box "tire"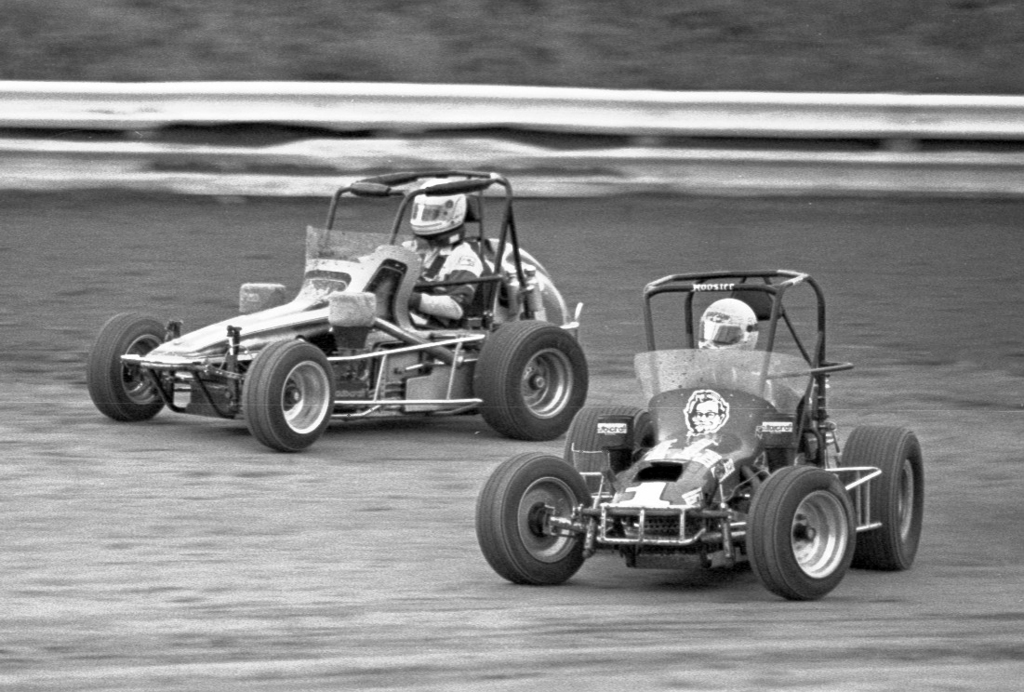
pyautogui.locateOnScreen(563, 402, 654, 495)
